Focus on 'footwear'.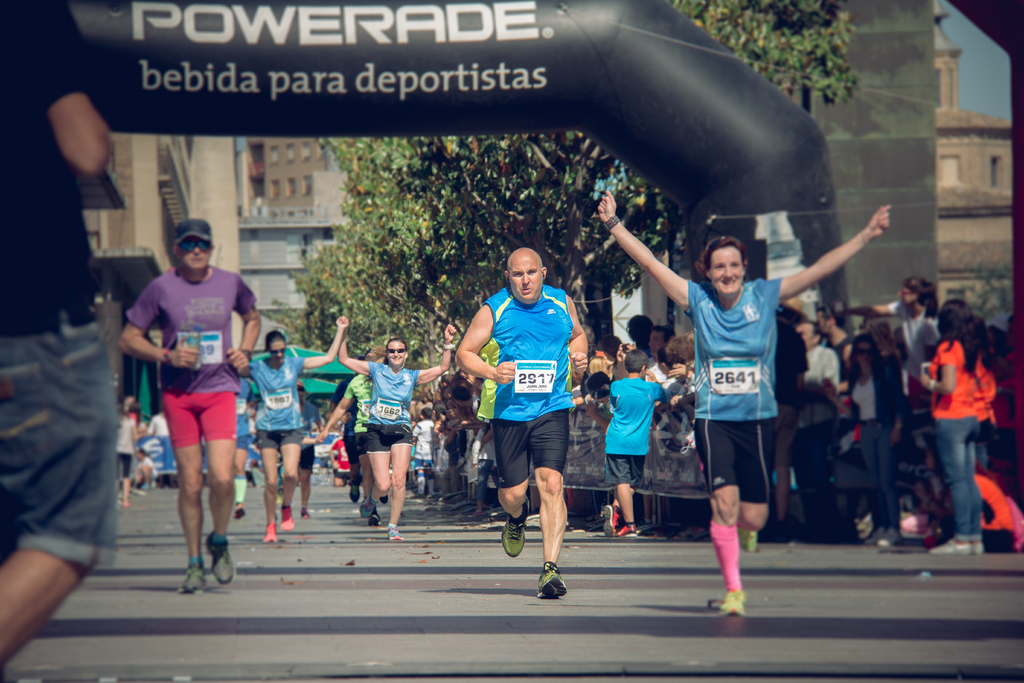
Focused at l=588, t=514, r=598, b=520.
